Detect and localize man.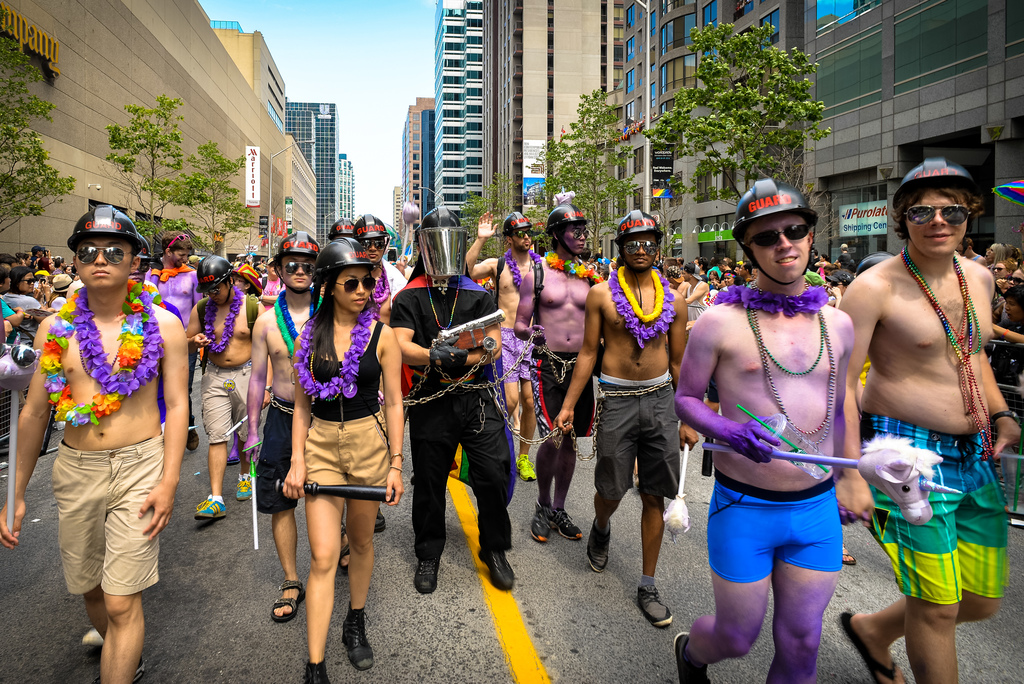
Localized at BBox(139, 231, 209, 452).
